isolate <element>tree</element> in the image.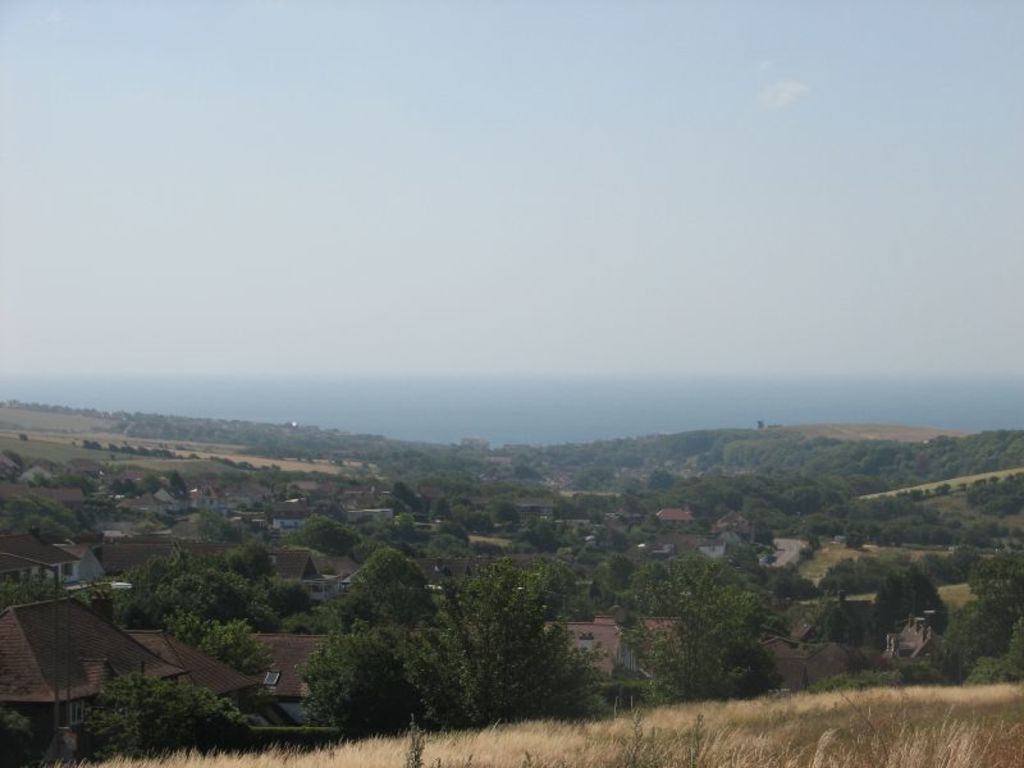
Isolated region: <bbox>0, 705, 36, 767</bbox>.
